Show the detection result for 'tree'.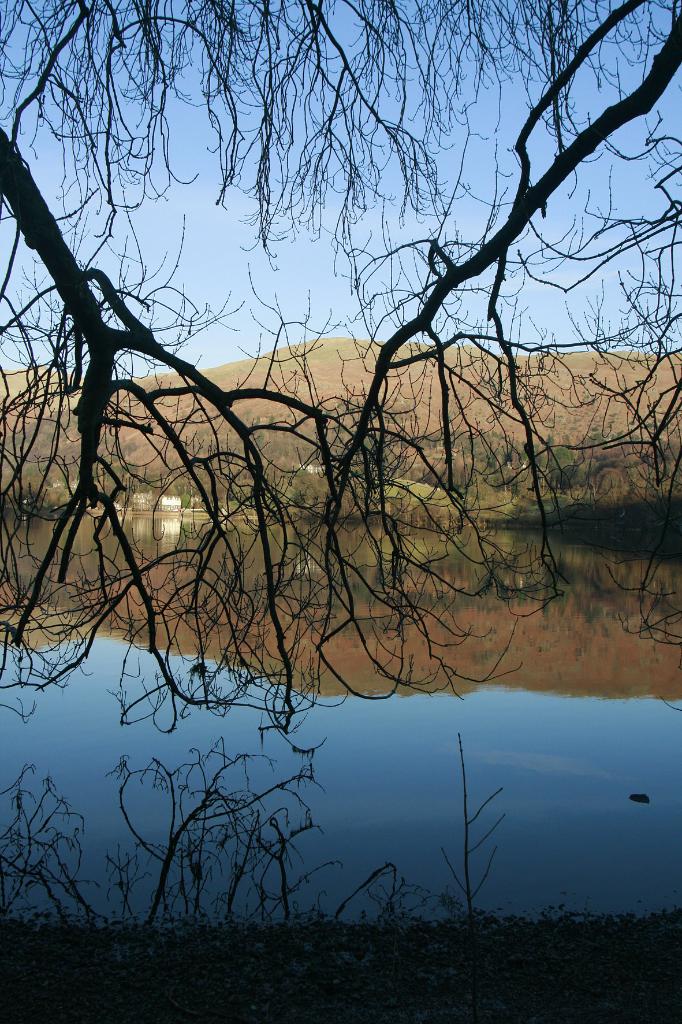
box=[255, 428, 265, 445].
